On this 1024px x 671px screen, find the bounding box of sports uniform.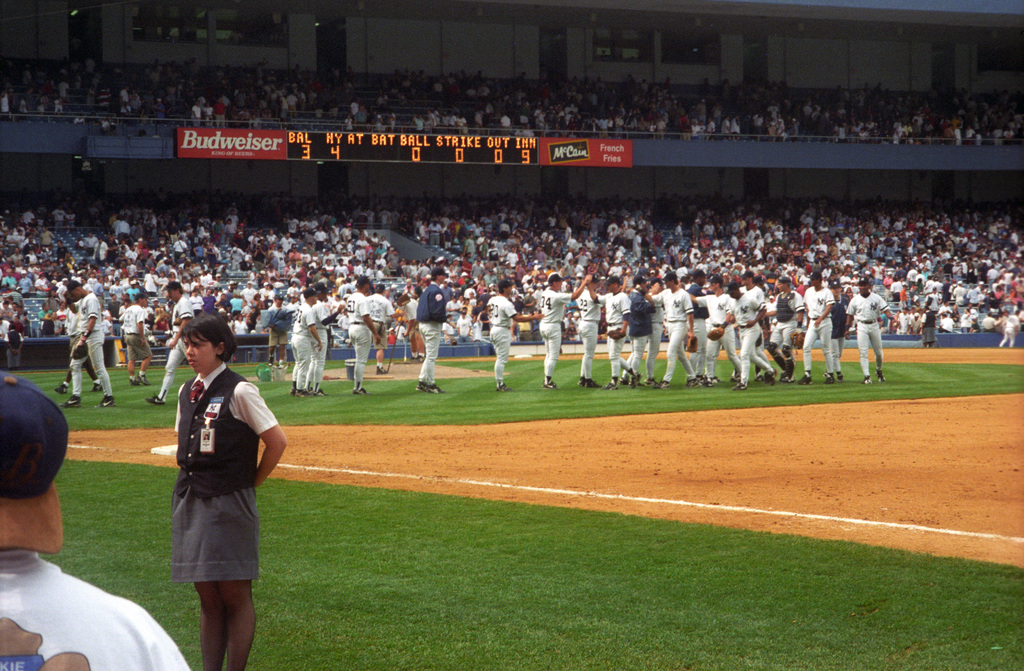
Bounding box: 342 289 374 382.
